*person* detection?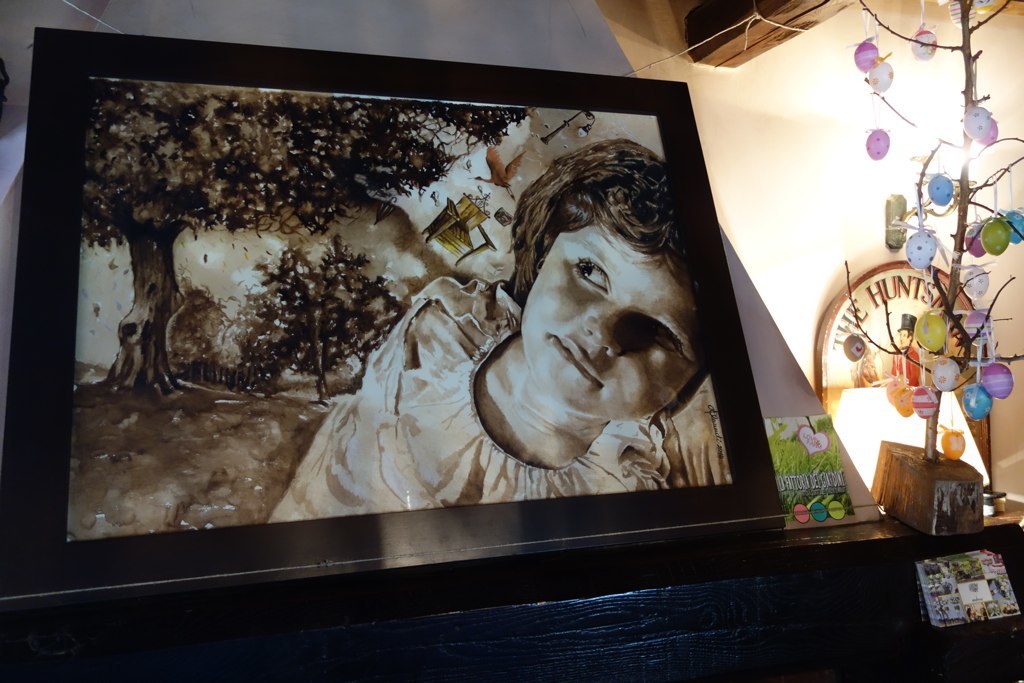
locate(892, 304, 918, 395)
